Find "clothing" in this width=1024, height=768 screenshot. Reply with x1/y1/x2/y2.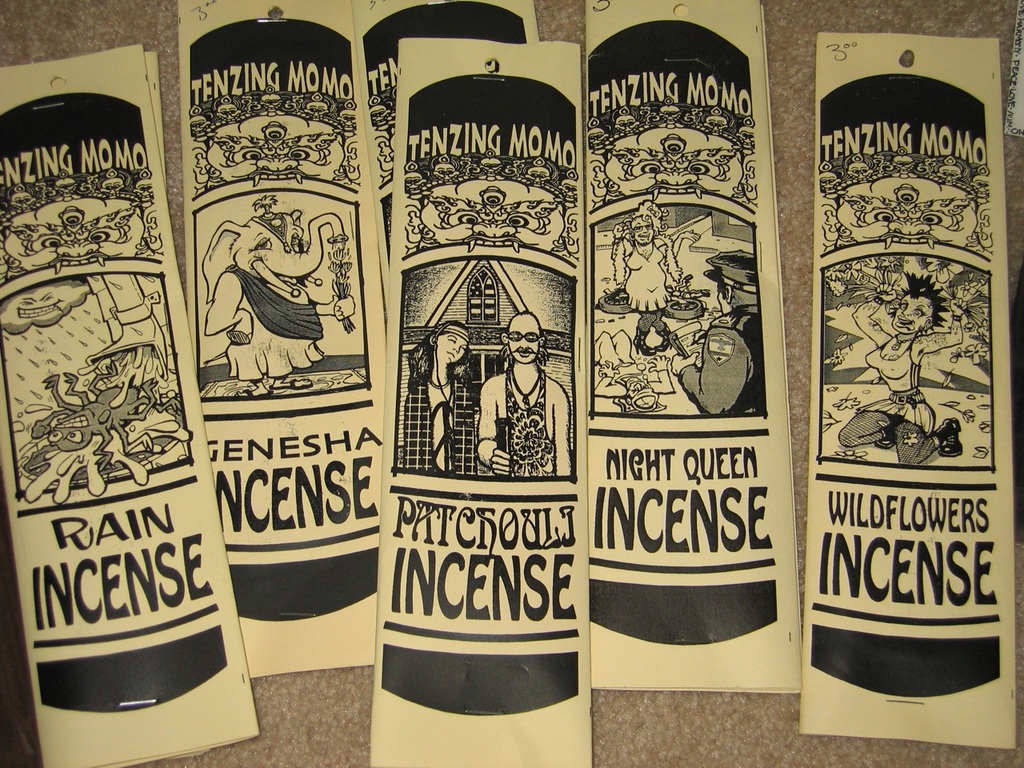
397/351/471/478.
